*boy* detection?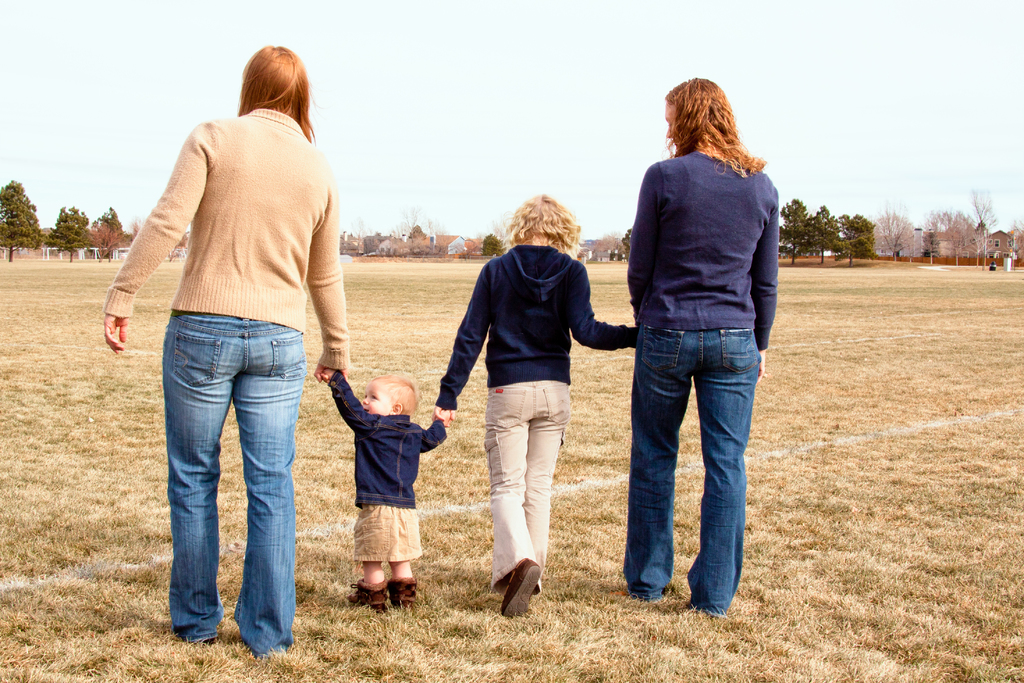
crop(322, 370, 452, 611)
